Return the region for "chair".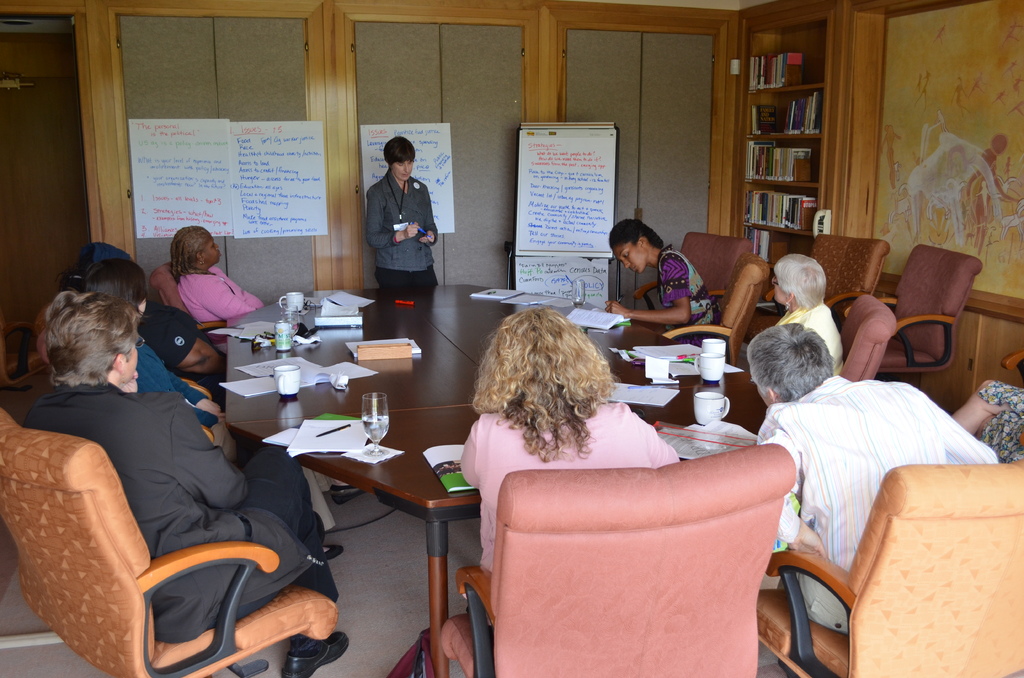
bbox=[745, 234, 891, 346].
